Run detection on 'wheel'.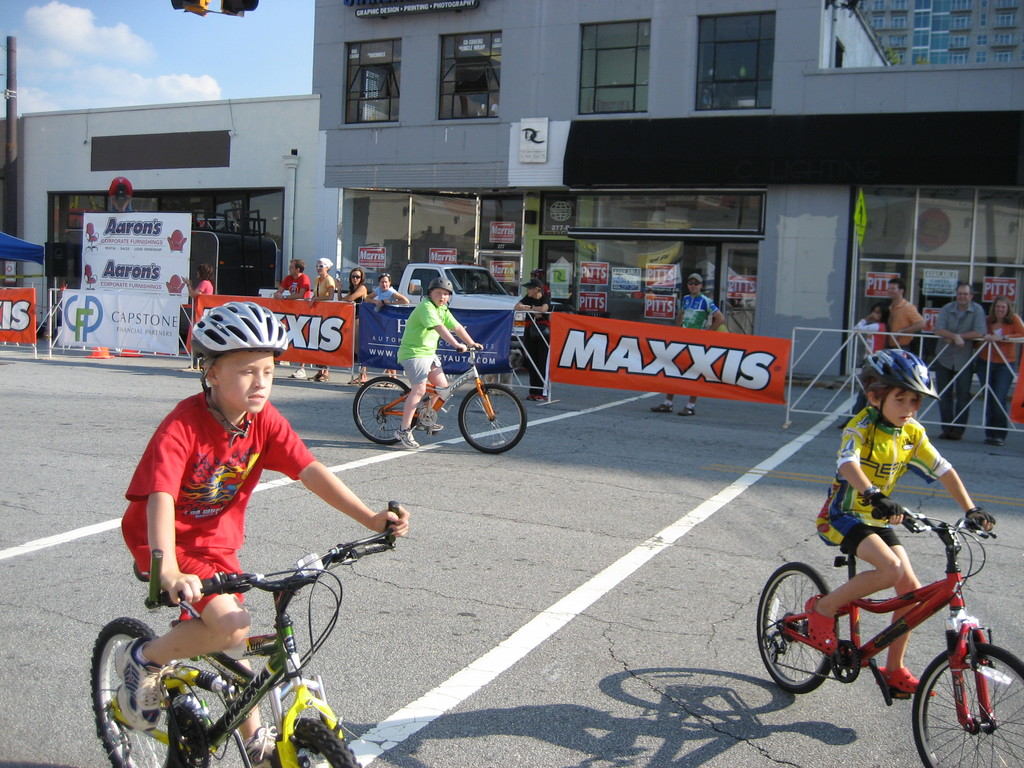
Result: {"x1": 913, "y1": 643, "x2": 1023, "y2": 767}.
